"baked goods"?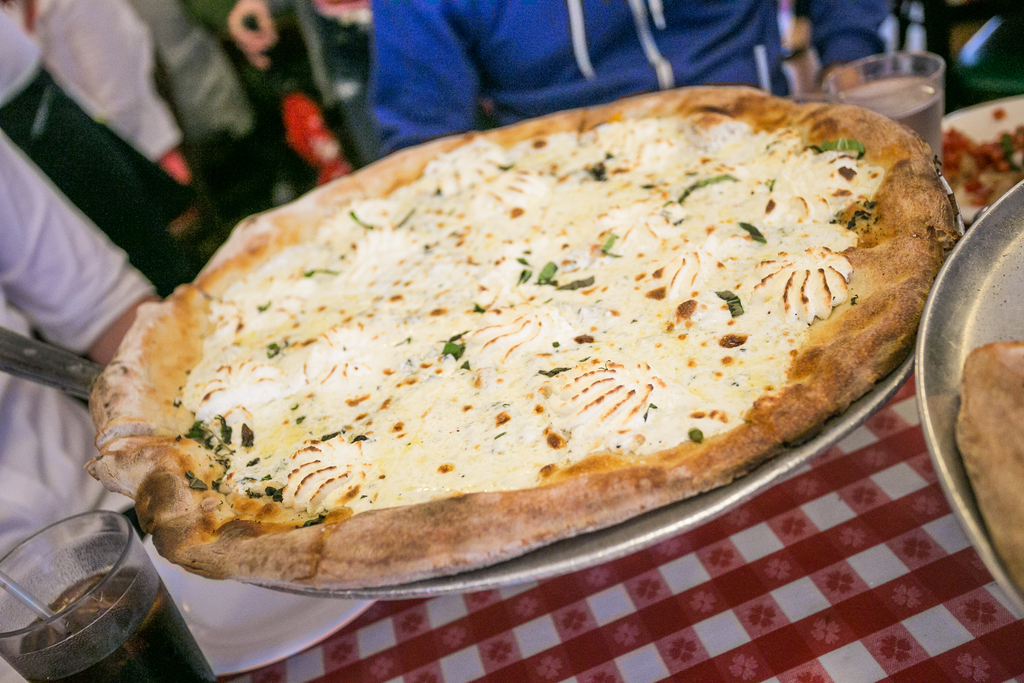
locate(959, 340, 1023, 600)
